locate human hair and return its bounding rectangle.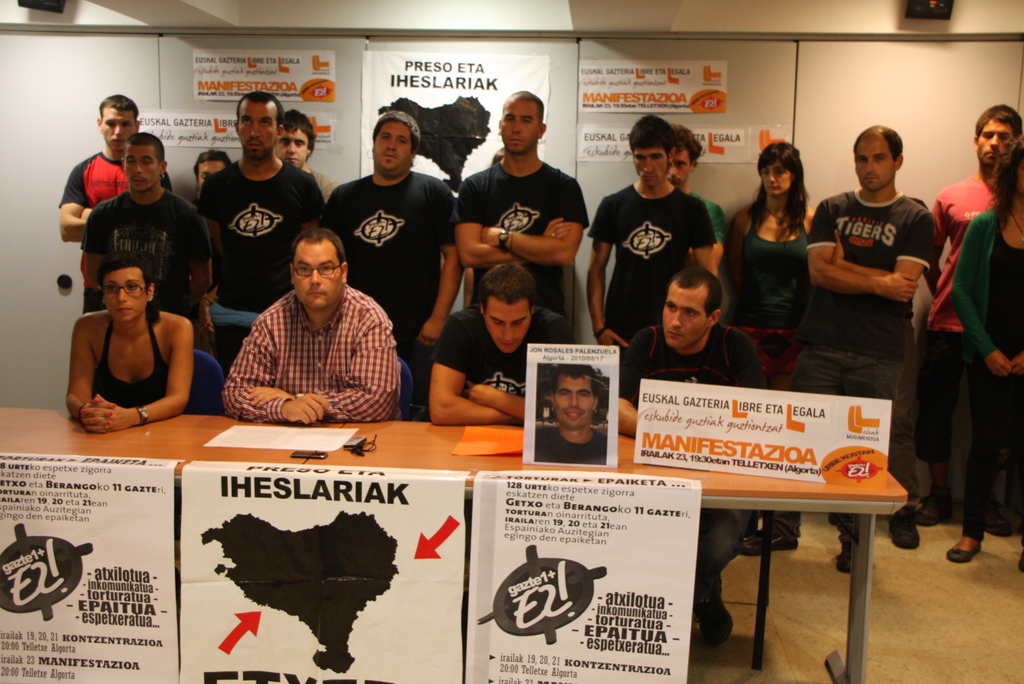
(left=668, top=118, right=703, bottom=168).
